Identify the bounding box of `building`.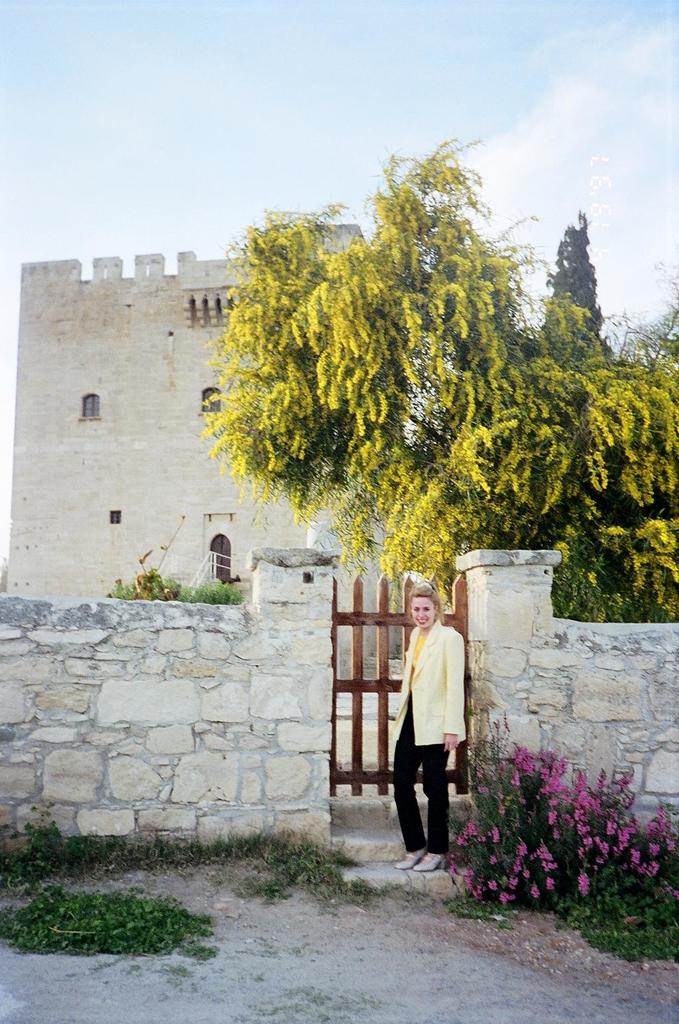
crop(0, 216, 417, 678).
